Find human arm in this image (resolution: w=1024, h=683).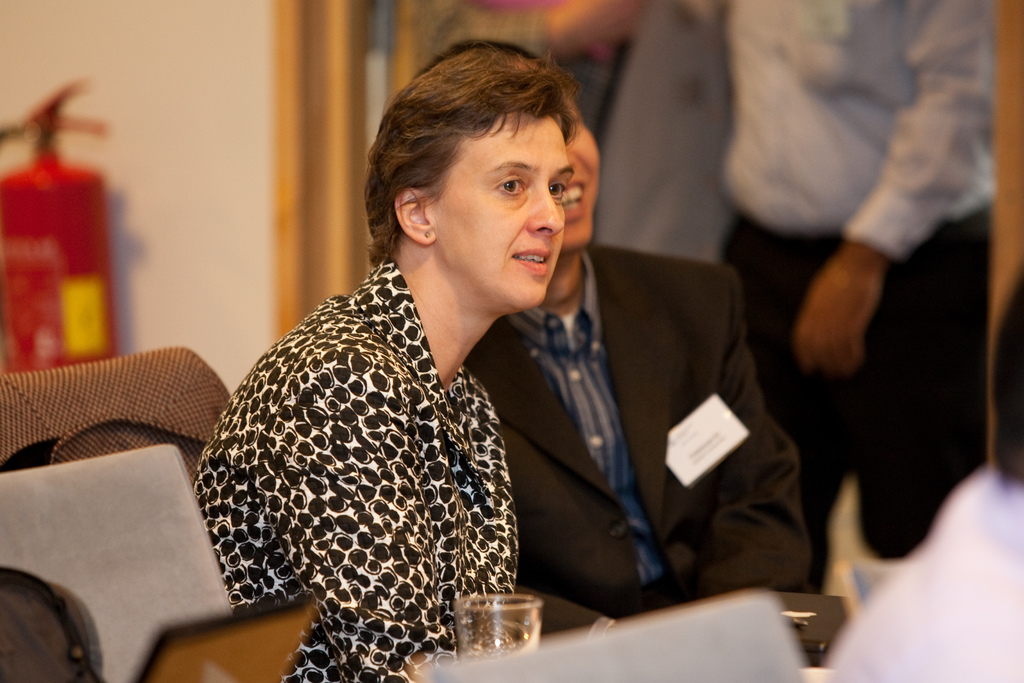
left=688, top=270, right=832, bottom=627.
